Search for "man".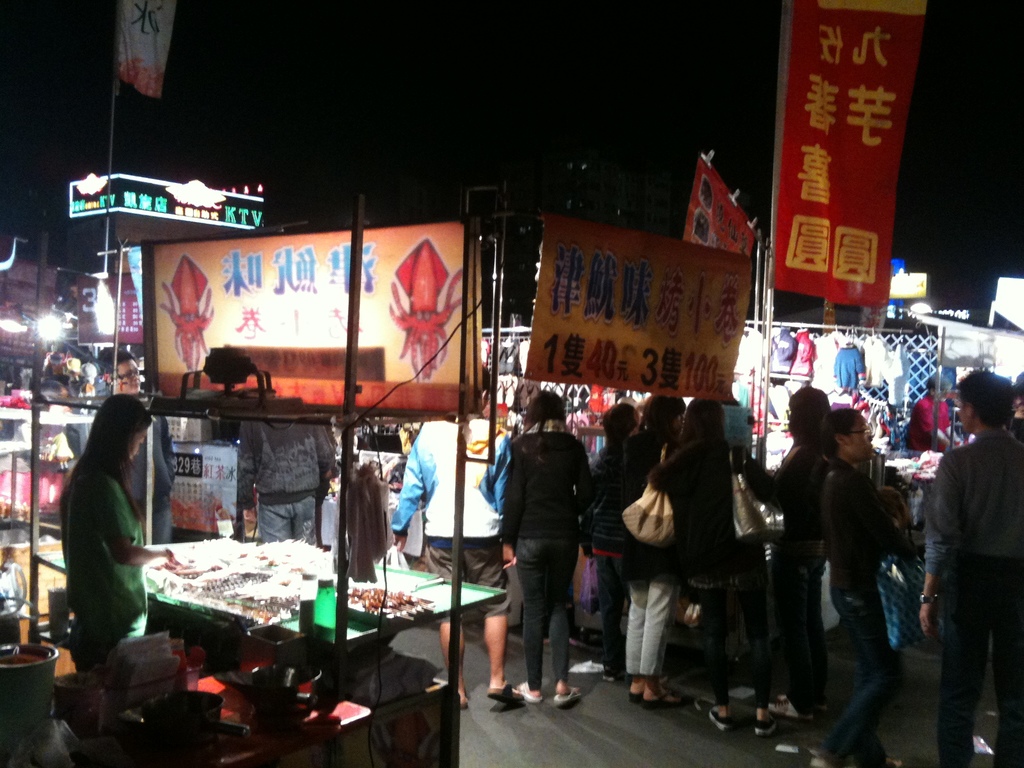
Found at Rect(387, 362, 526, 710).
